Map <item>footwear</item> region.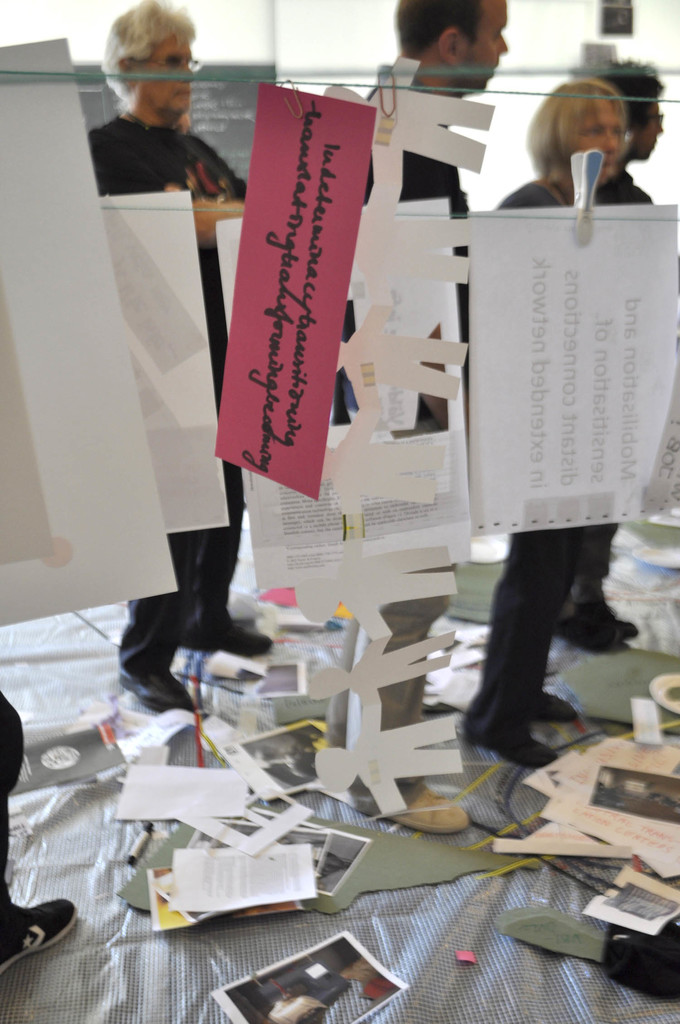
Mapped to (x1=175, y1=609, x2=273, y2=657).
